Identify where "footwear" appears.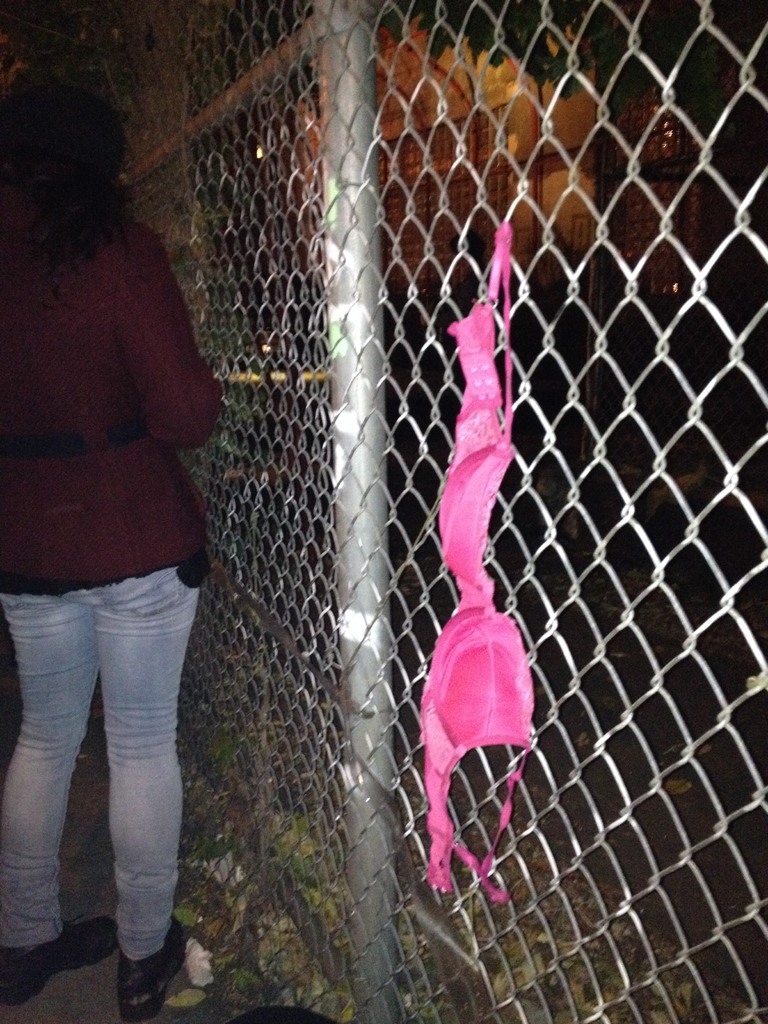
Appears at (left=98, top=921, right=193, bottom=1009).
